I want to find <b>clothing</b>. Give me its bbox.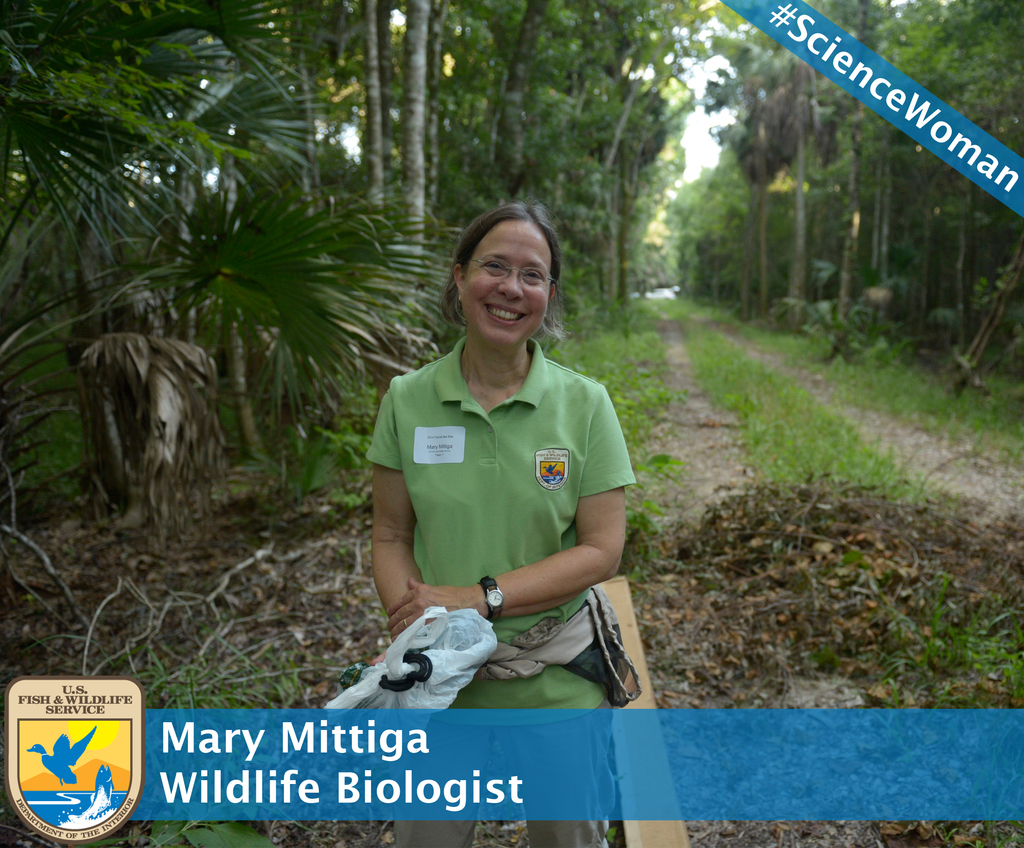
bbox=[367, 338, 634, 847].
